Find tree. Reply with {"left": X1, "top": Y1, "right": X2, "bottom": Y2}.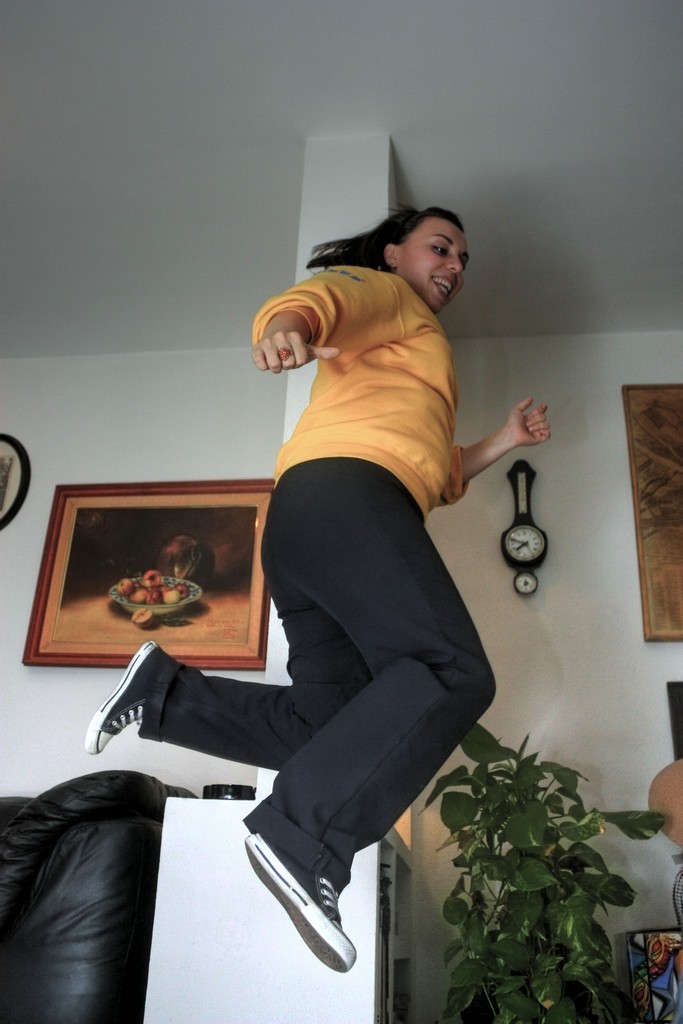
{"left": 413, "top": 718, "right": 670, "bottom": 1023}.
